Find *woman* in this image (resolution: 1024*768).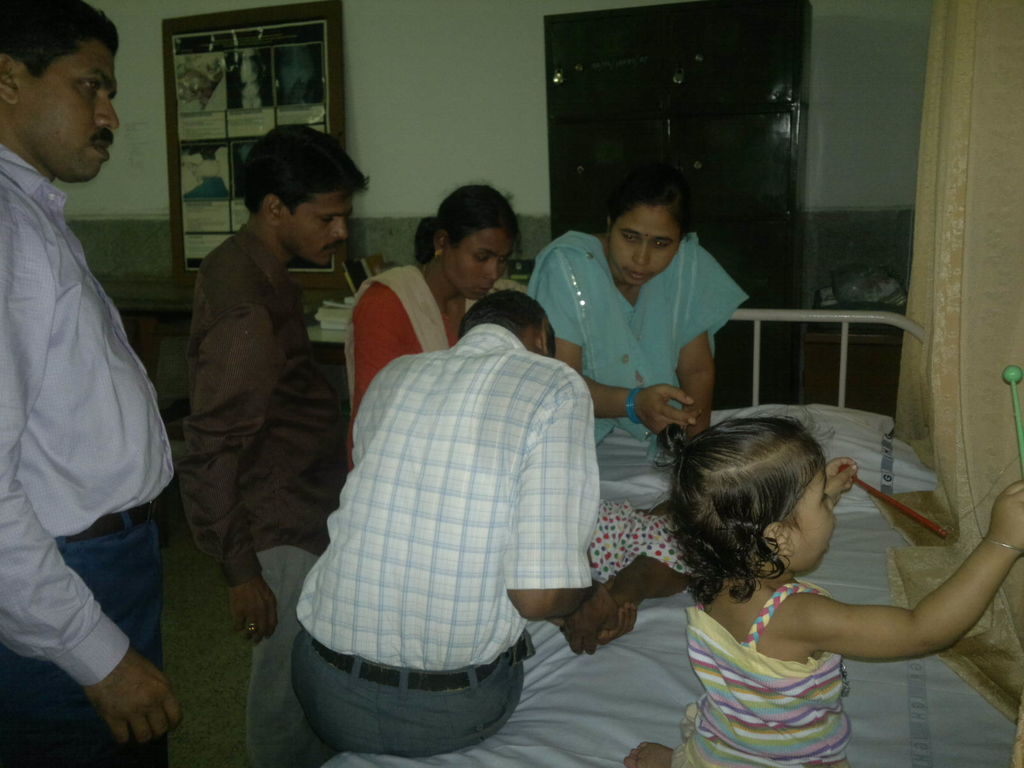
{"x1": 540, "y1": 172, "x2": 748, "y2": 447}.
